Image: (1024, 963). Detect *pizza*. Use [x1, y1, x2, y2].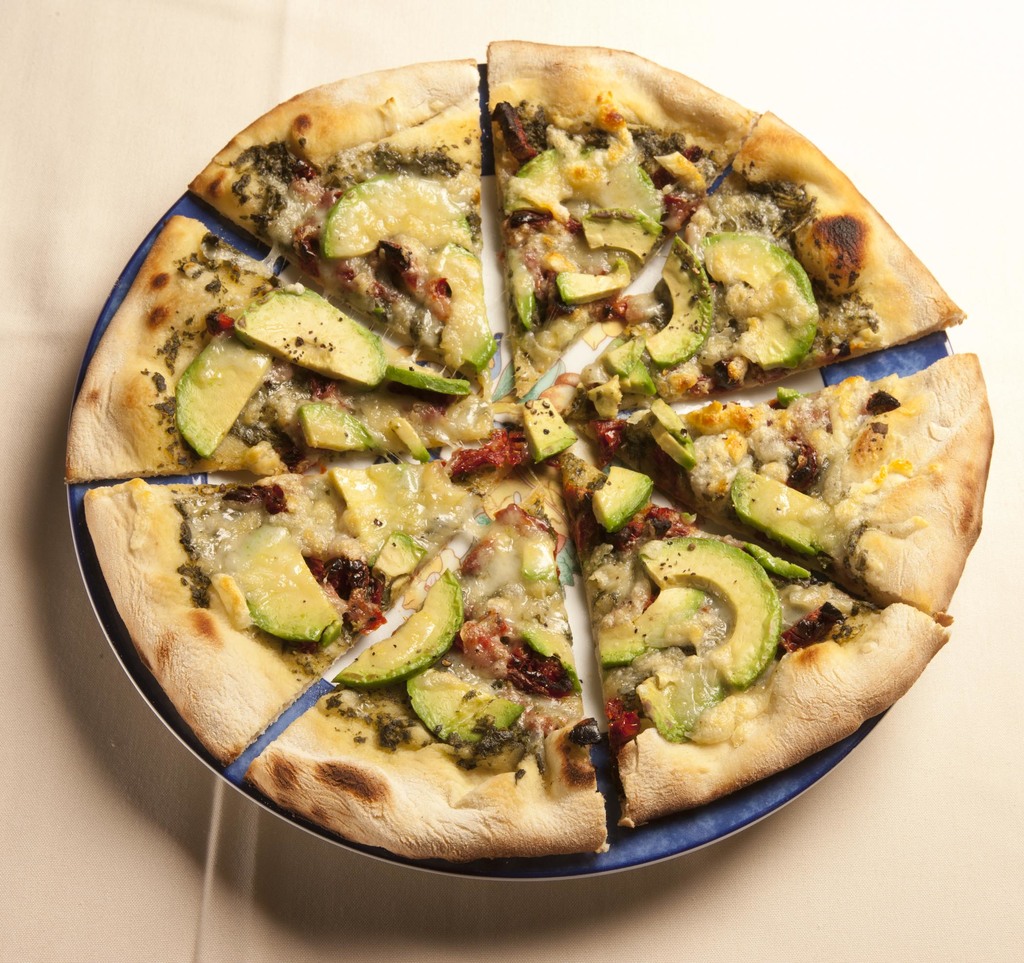
[576, 346, 996, 628].
